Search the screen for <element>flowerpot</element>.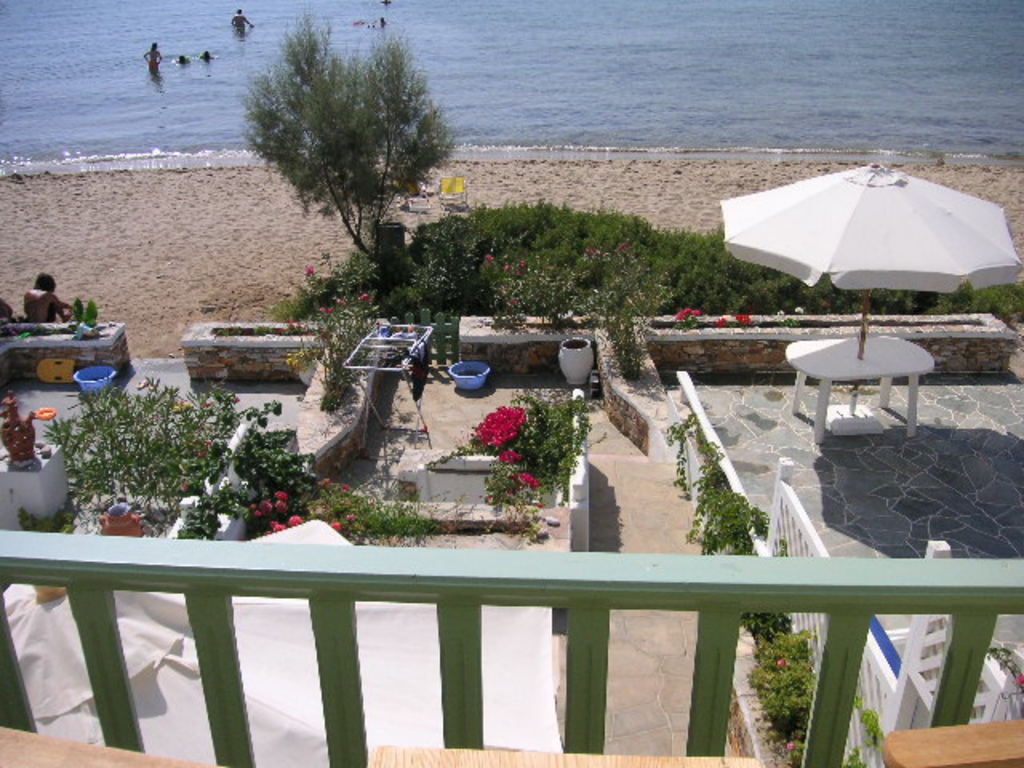
Found at 99,504,141,539.
